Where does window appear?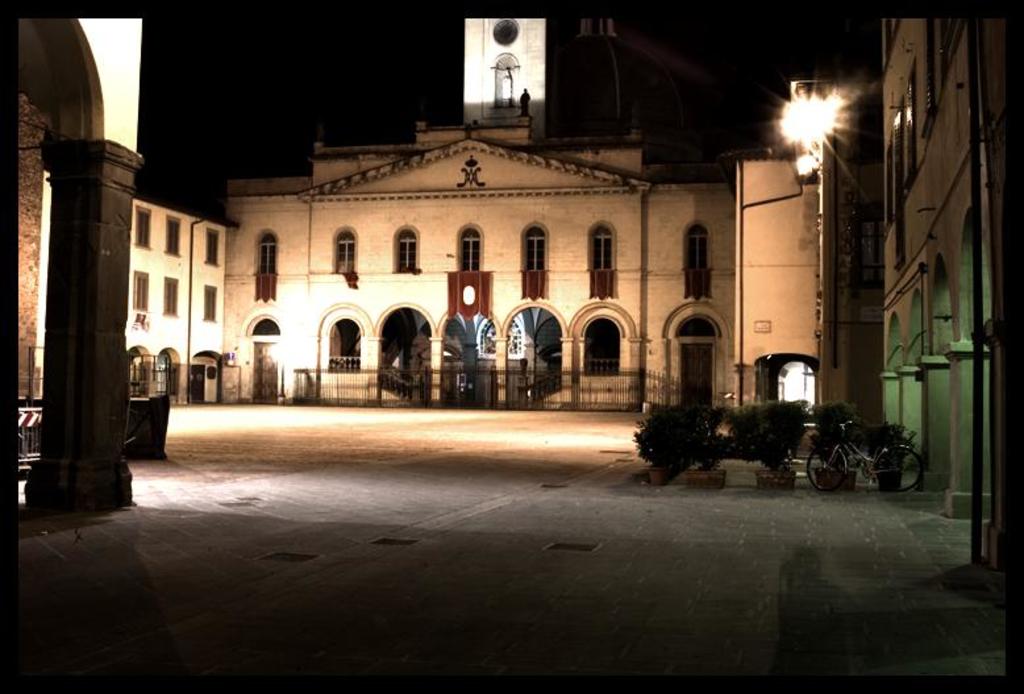
Appears at 400/229/425/277.
